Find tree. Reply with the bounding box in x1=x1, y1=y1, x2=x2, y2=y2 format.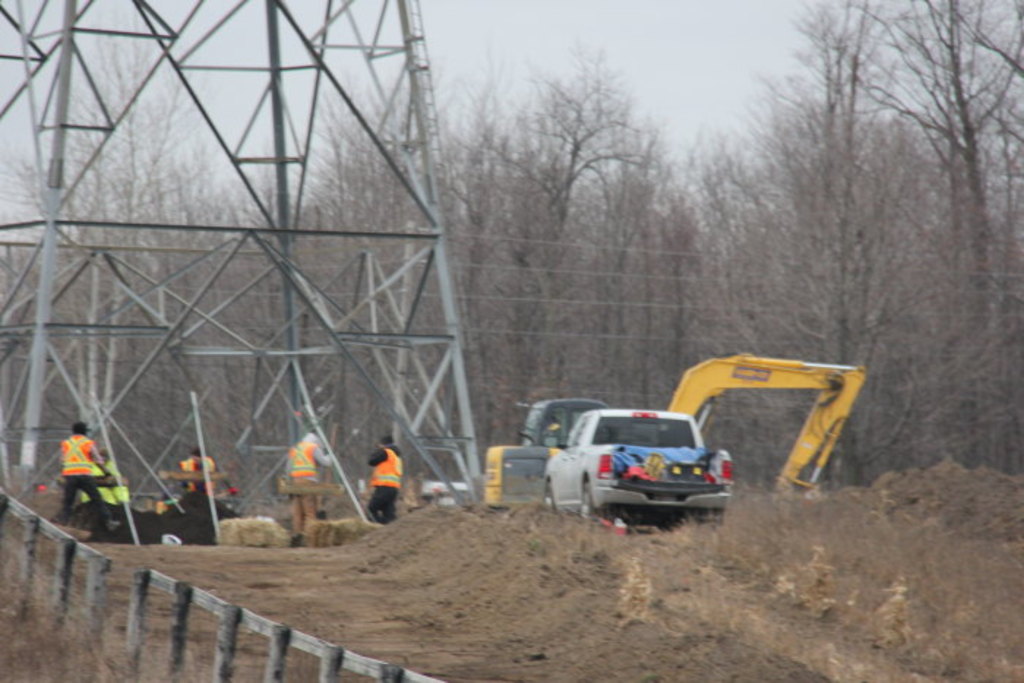
x1=695, y1=88, x2=995, y2=410.
